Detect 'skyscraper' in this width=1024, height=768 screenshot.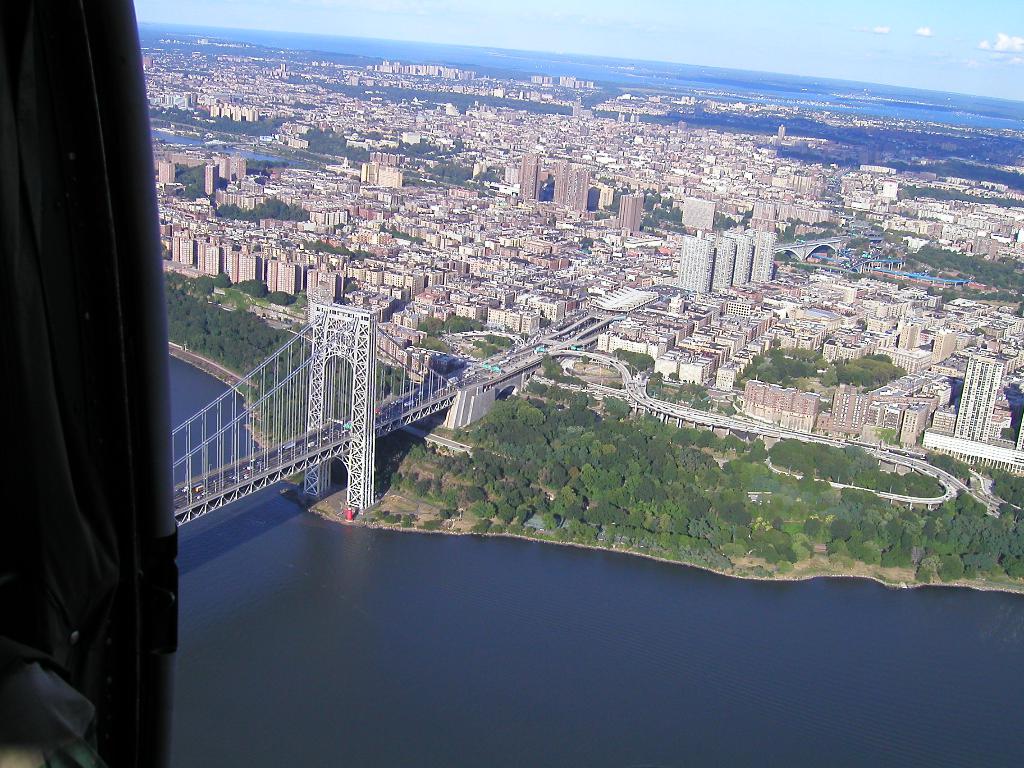
Detection: bbox=(569, 170, 590, 209).
